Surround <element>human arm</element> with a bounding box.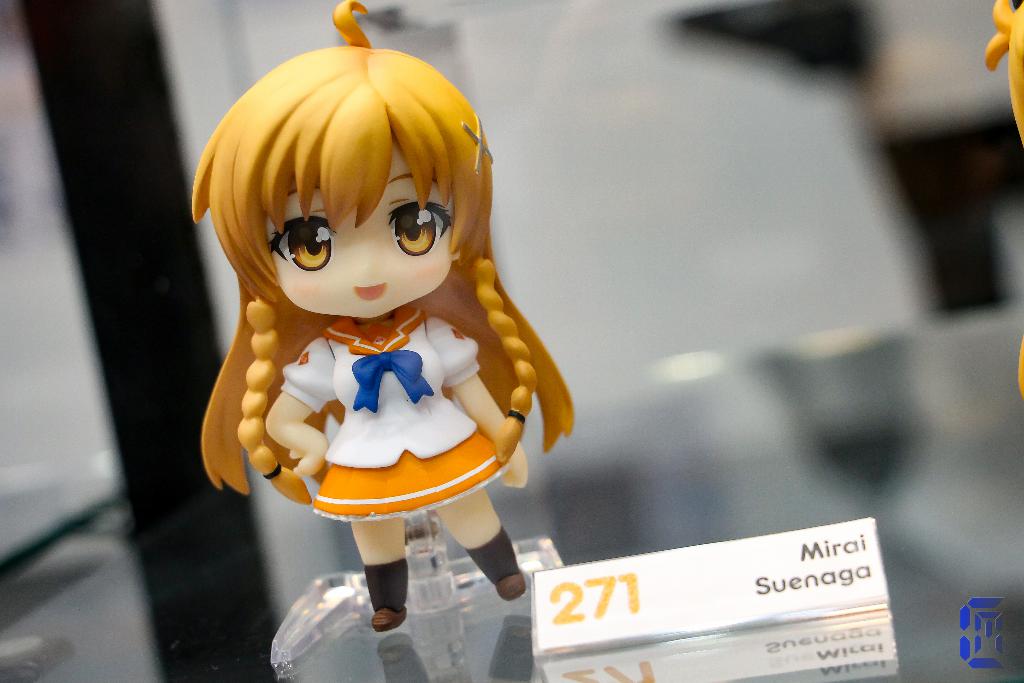
[x1=260, y1=336, x2=335, y2=479].
